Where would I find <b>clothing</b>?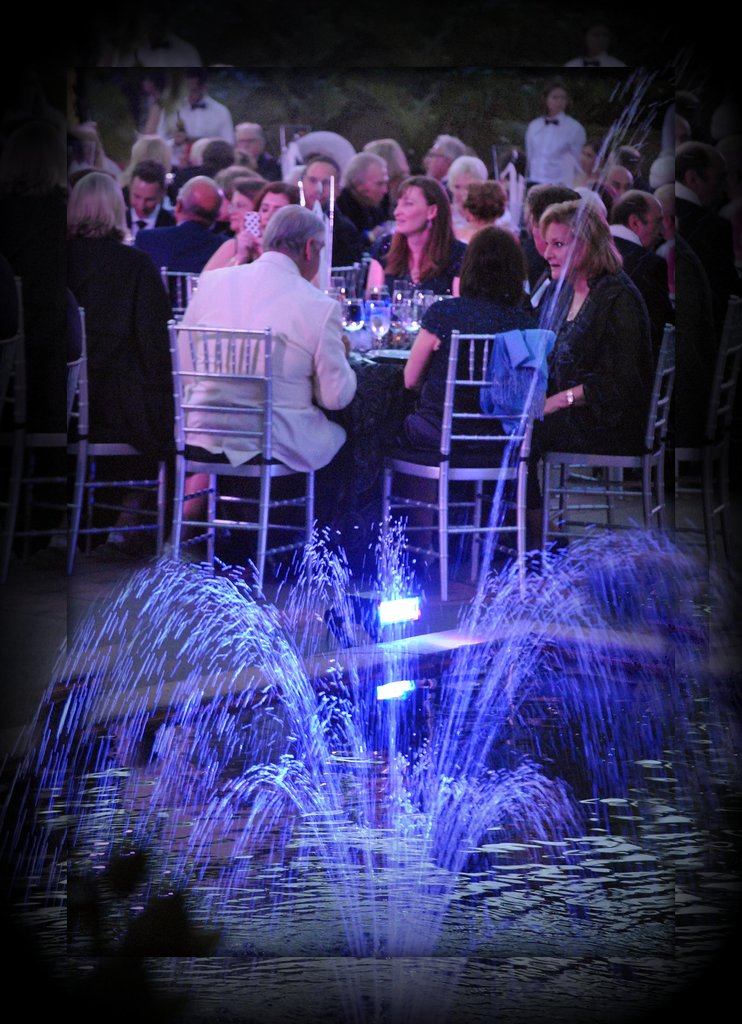
At (518, 108, 586, 179).
